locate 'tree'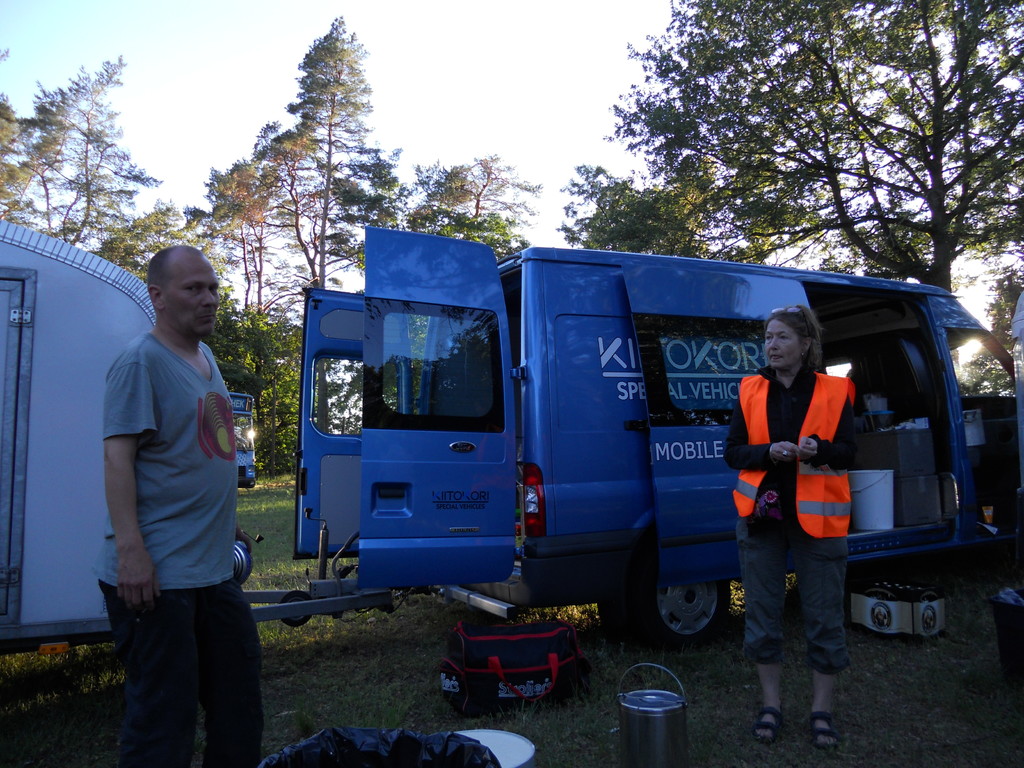
556, 0, 1023, 300
